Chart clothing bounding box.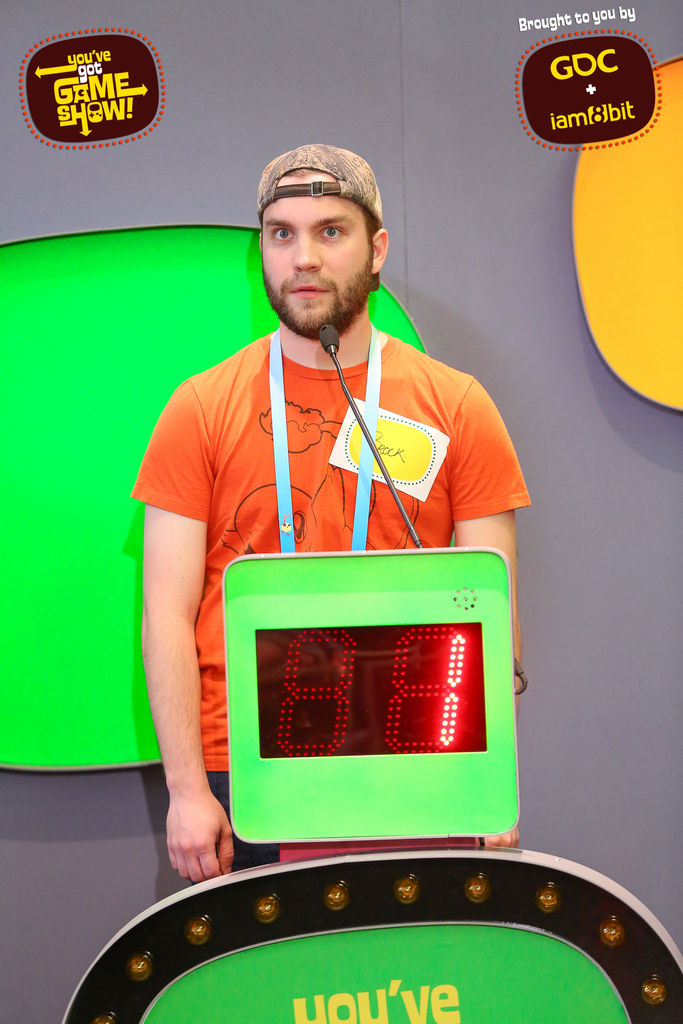
Charted: BBox(150, 305, 518, 794).
